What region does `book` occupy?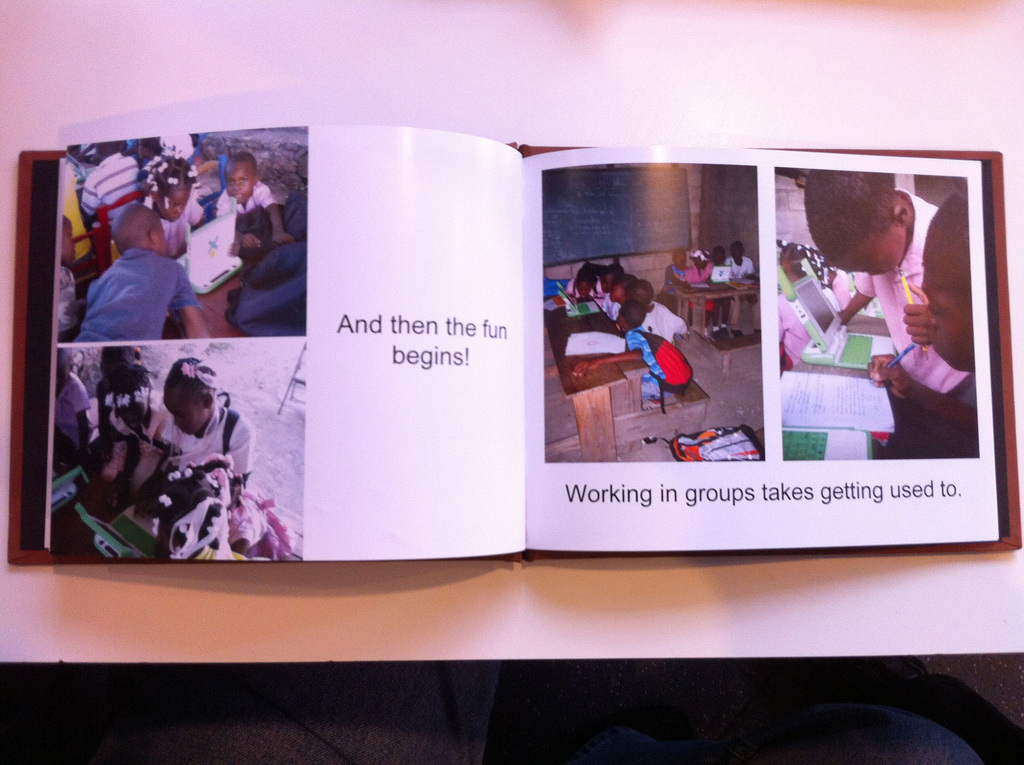
<box>1,125,1023,568</box>.
